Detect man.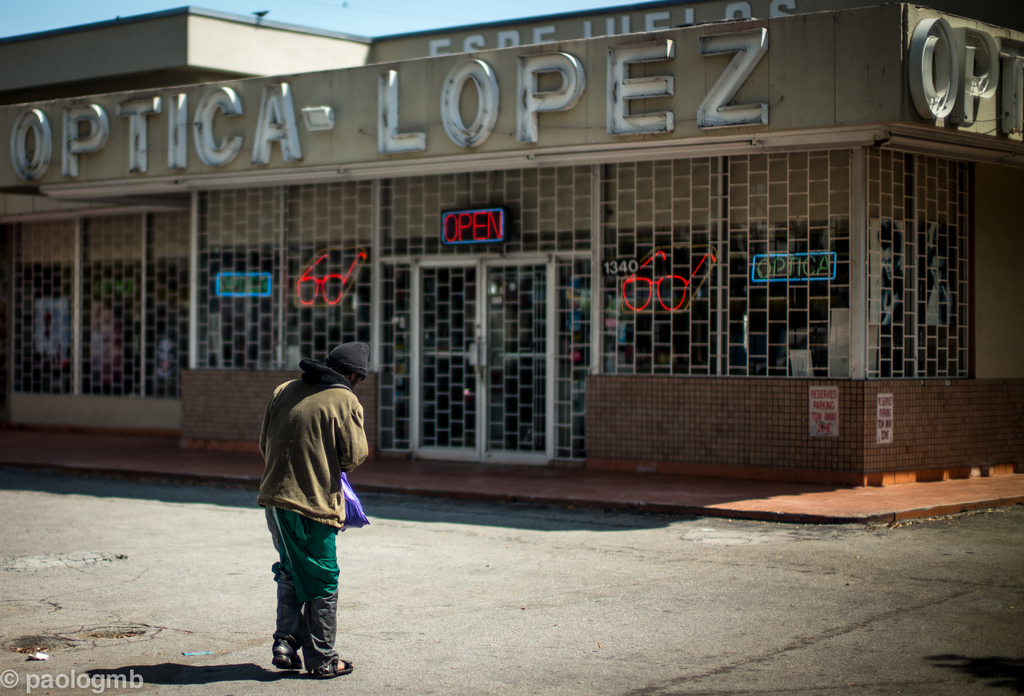
Detected at 244, 337, 372, 673.
